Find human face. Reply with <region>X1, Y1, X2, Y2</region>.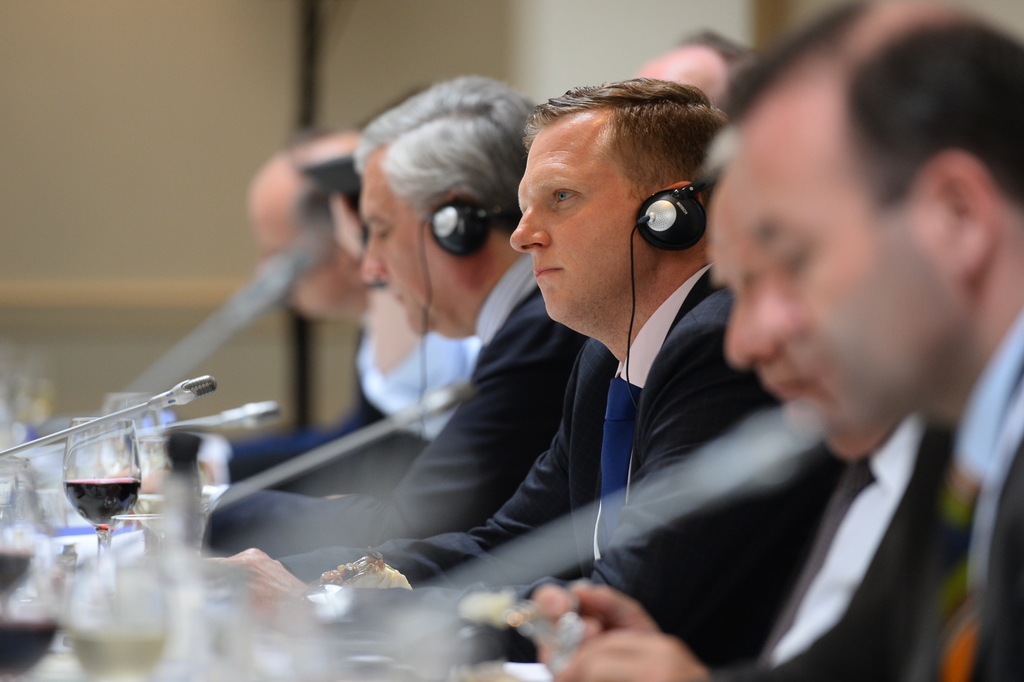
<region>507, 104, 653, 316</region>.
